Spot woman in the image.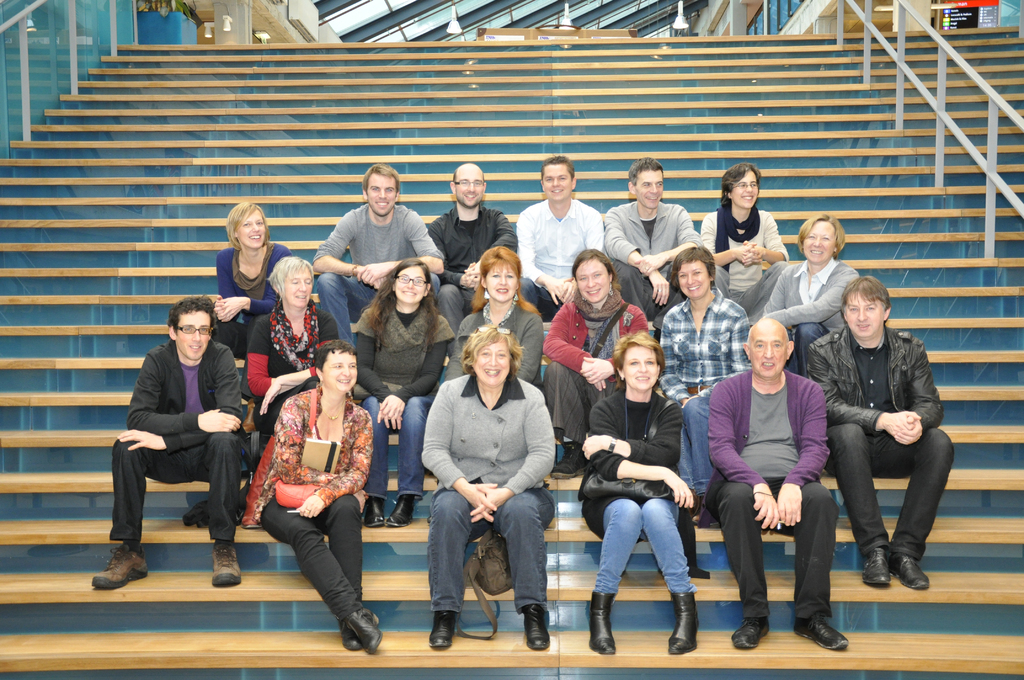
woman found at <region>216, 202, 296, 357</region>.
